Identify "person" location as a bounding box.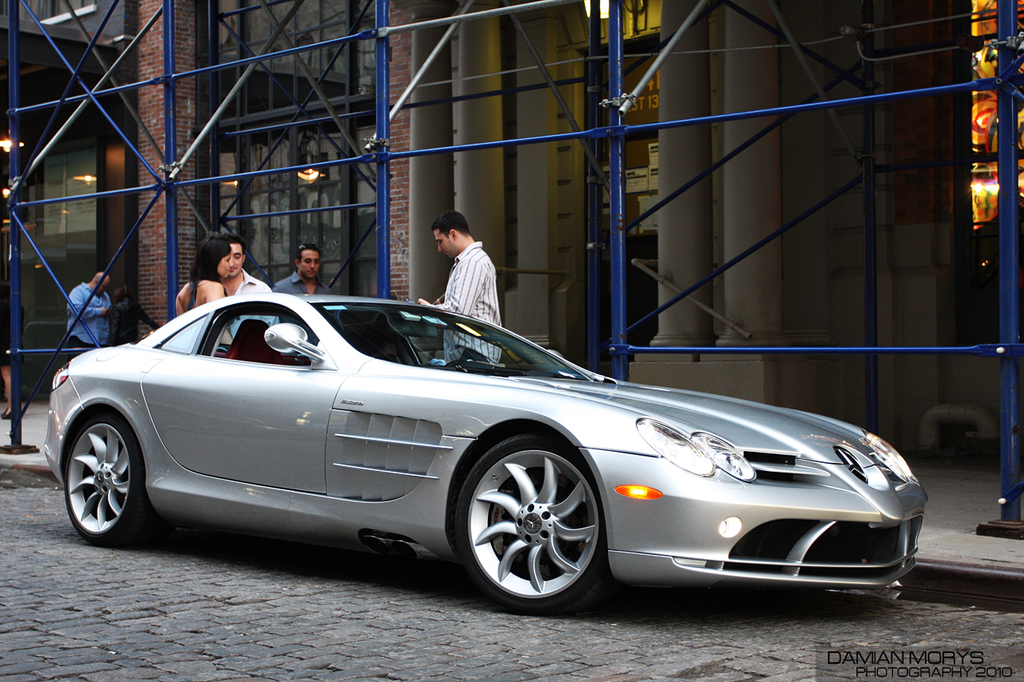
left=183, top=233, right=227, bottom=329.
